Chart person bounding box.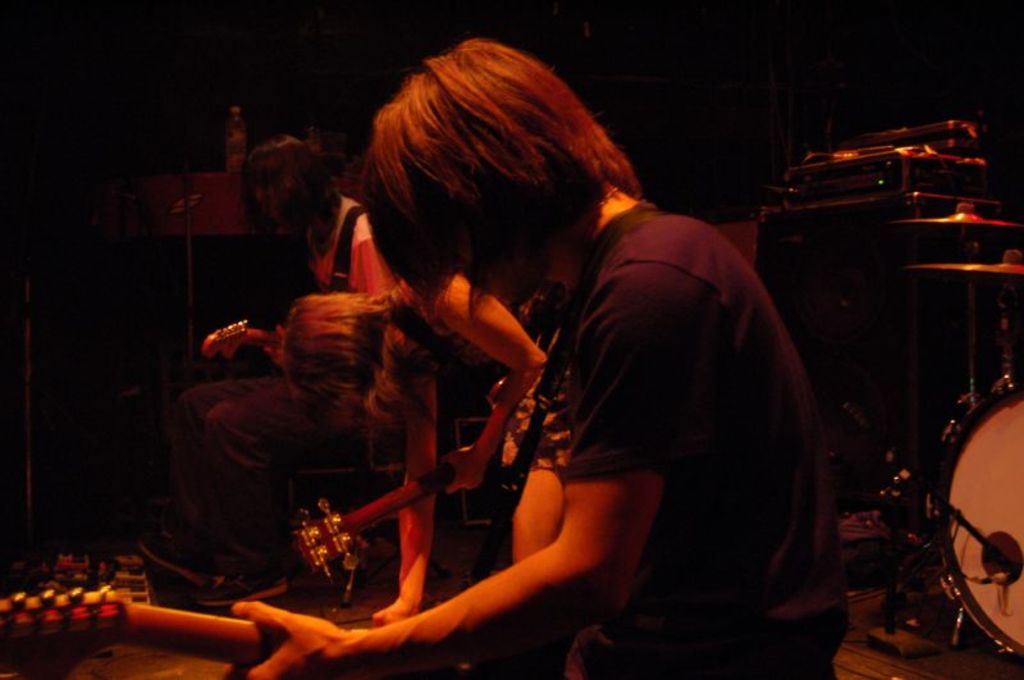
Charted: {"left": 138, "top": 133, "right": 404, "bottom": 610}.
